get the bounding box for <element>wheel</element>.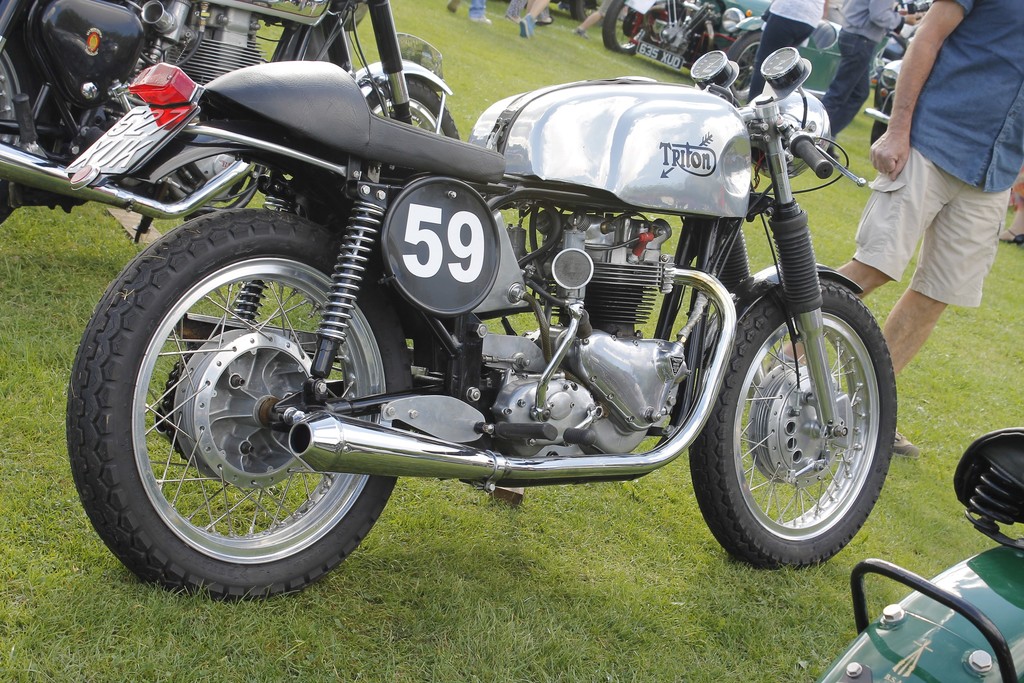
[726,28,763,108].
